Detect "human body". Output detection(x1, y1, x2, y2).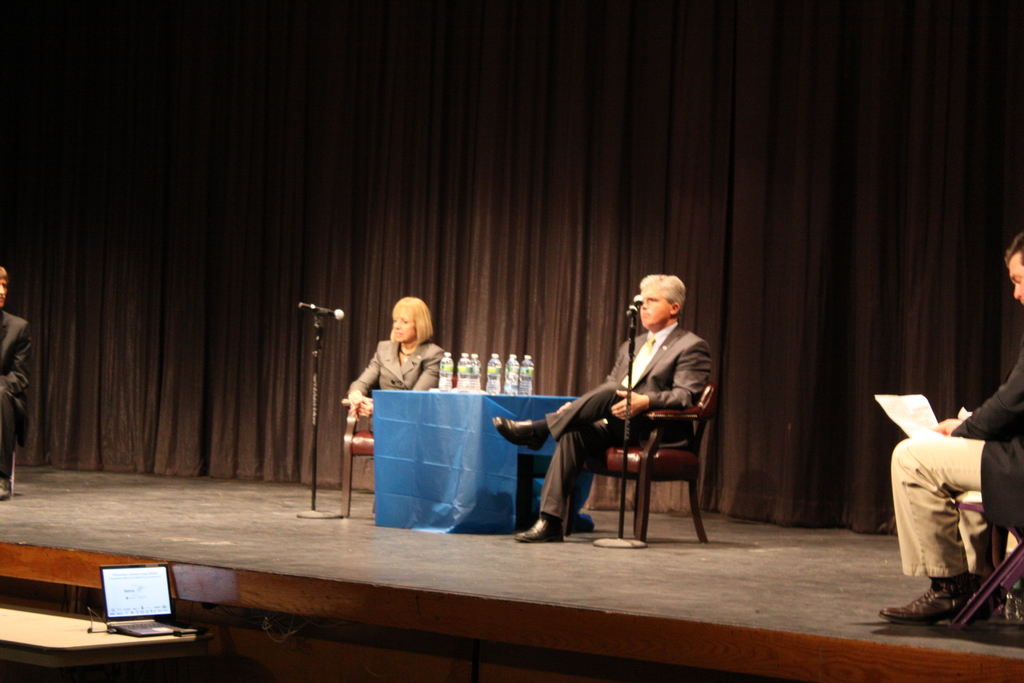
detection(515, 279, 734, 564).
